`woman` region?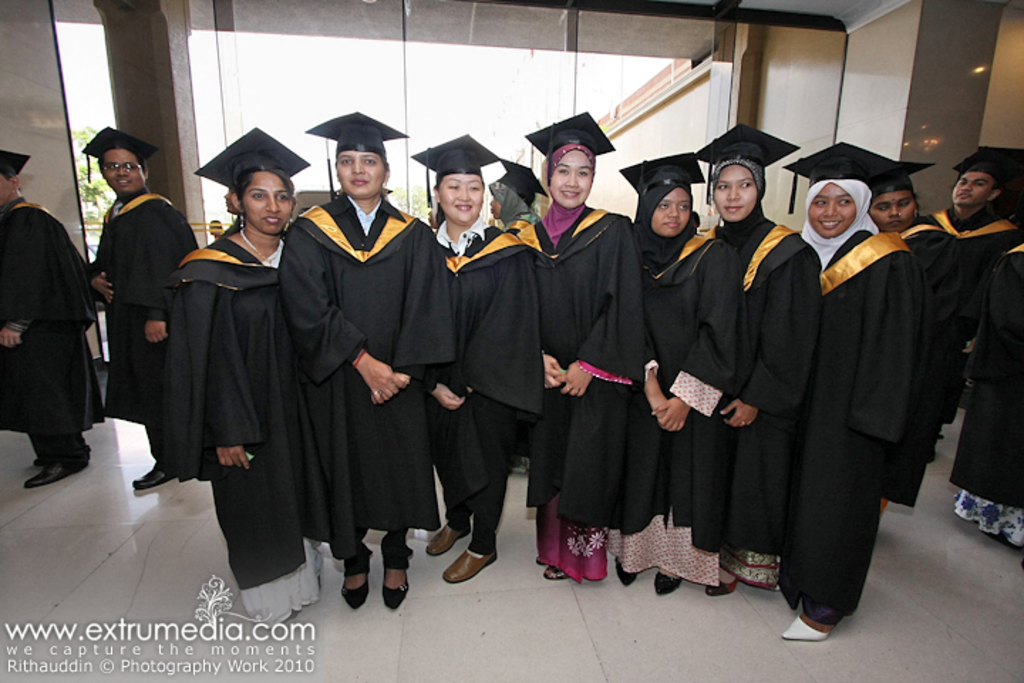
rect(168, 151, 306, 602)
